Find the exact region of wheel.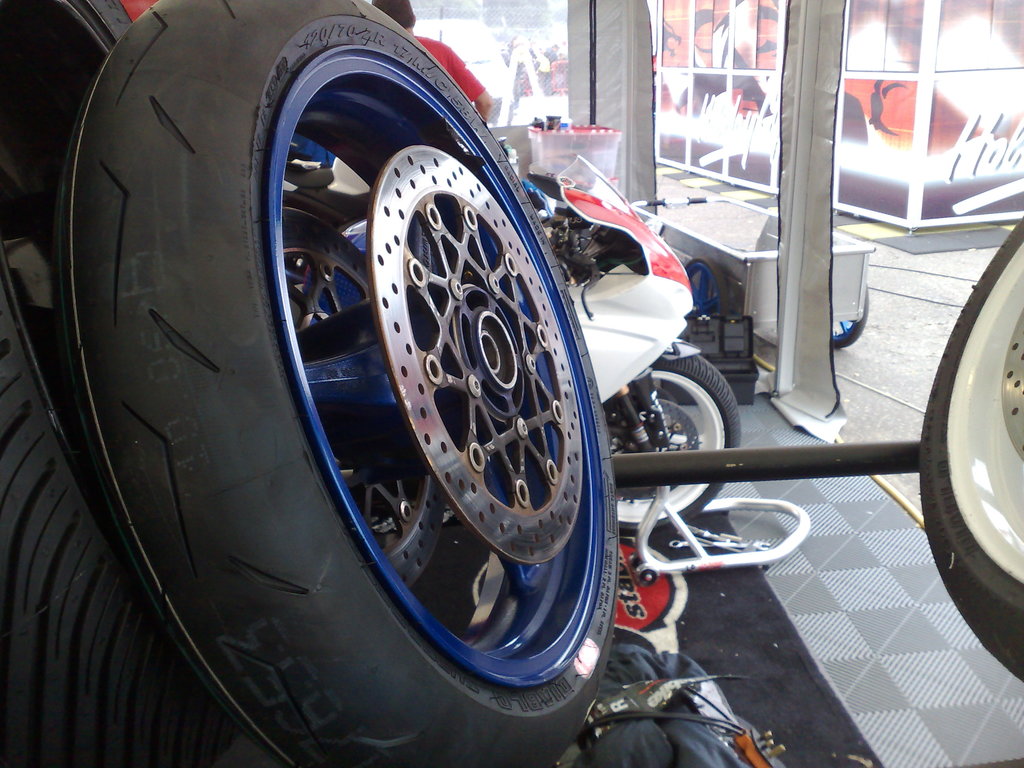
Exact region: l=0, t=0, r=243, b=767.
